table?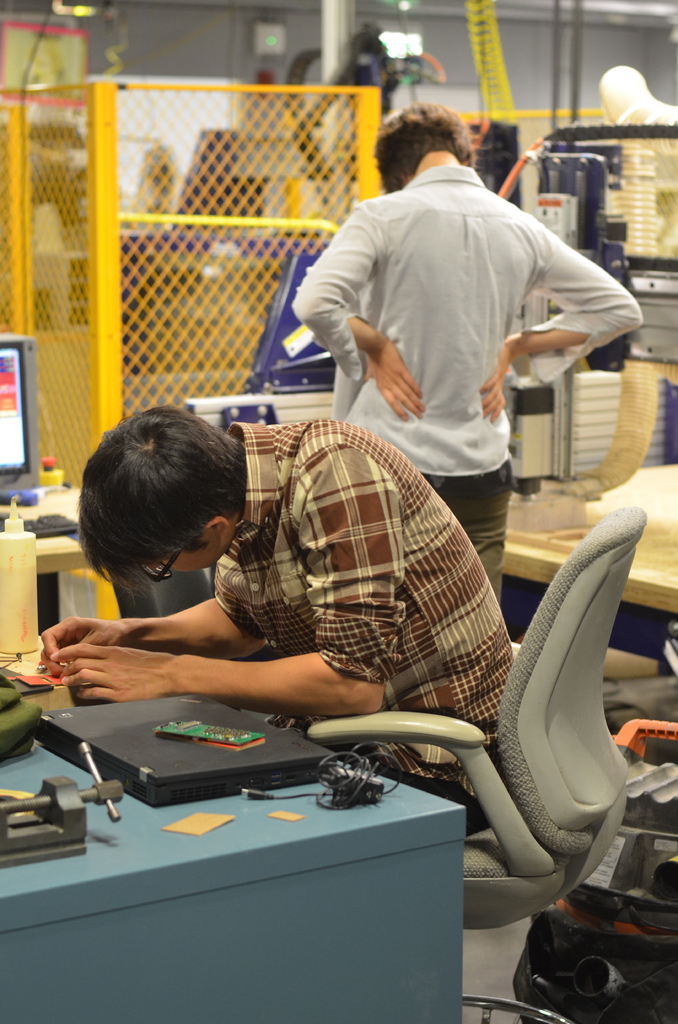
<box>503,458,677,671</box>
